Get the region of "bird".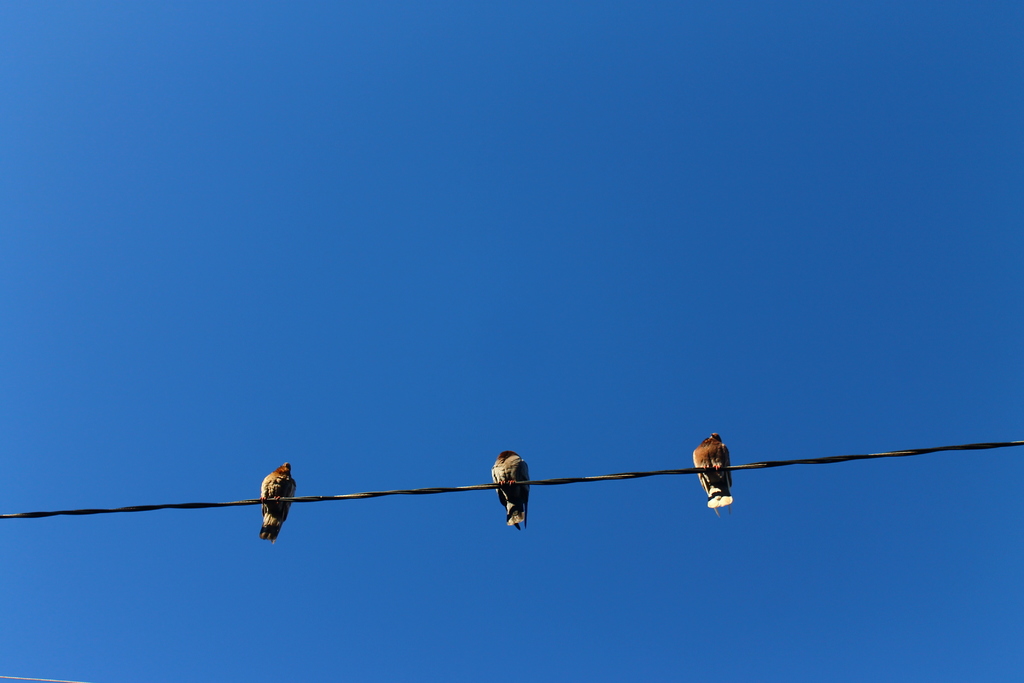
left=692, top=432, right=735, bottom=518.
